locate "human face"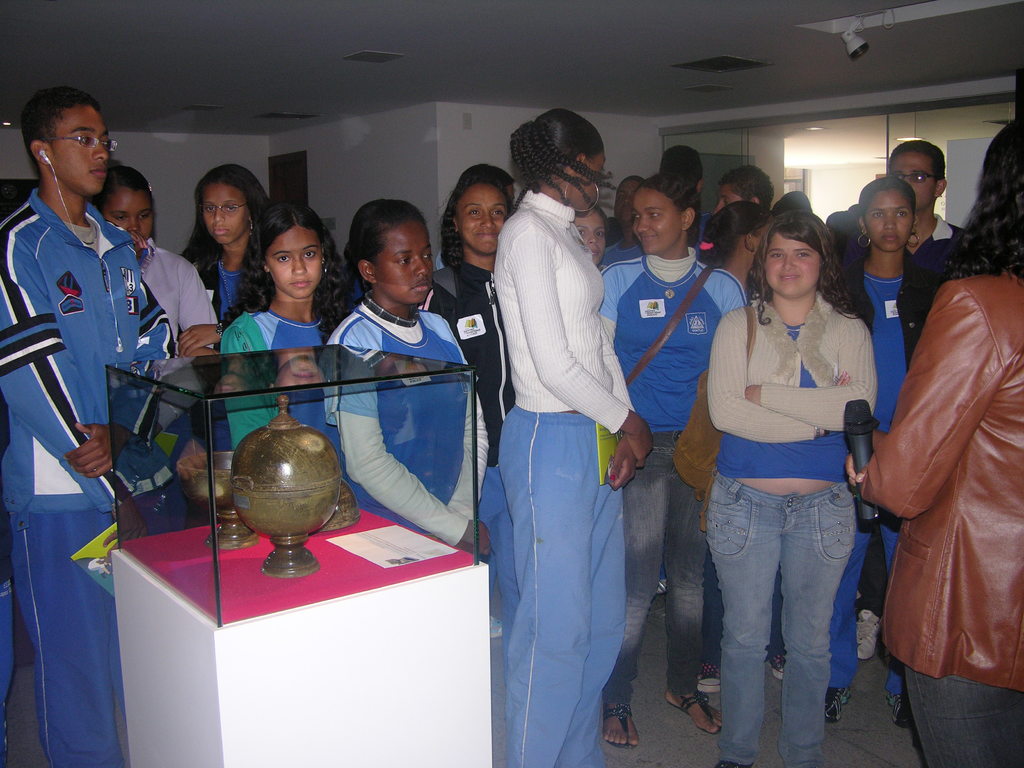
(left=714, top=183, right=739, bottom=214)
